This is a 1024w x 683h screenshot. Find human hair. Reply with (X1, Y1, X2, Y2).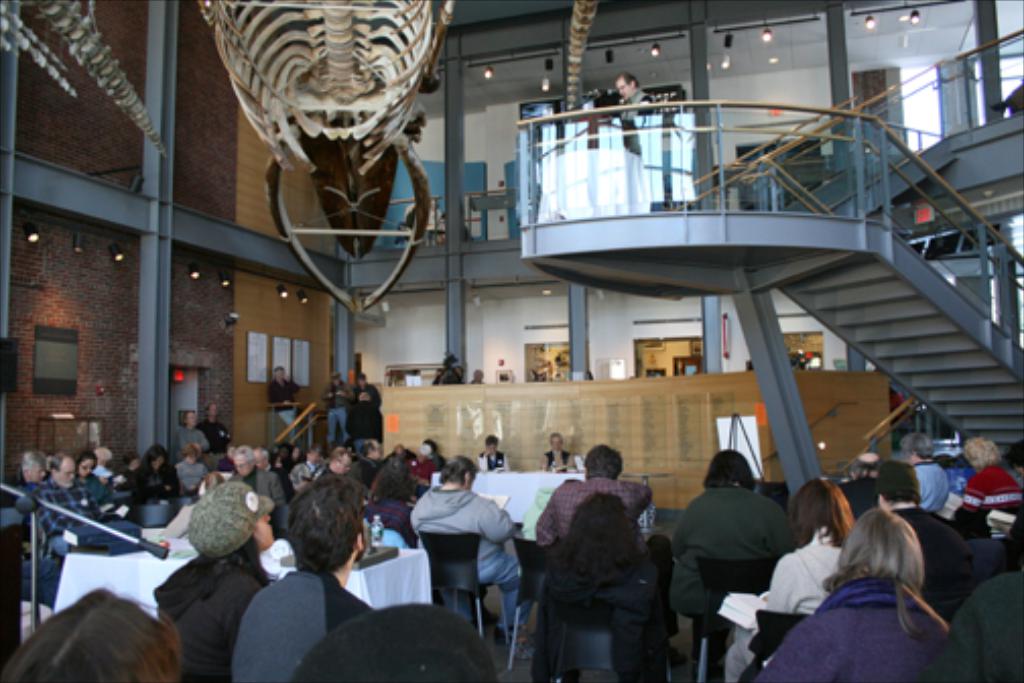
(47, 449, 77, 472).
